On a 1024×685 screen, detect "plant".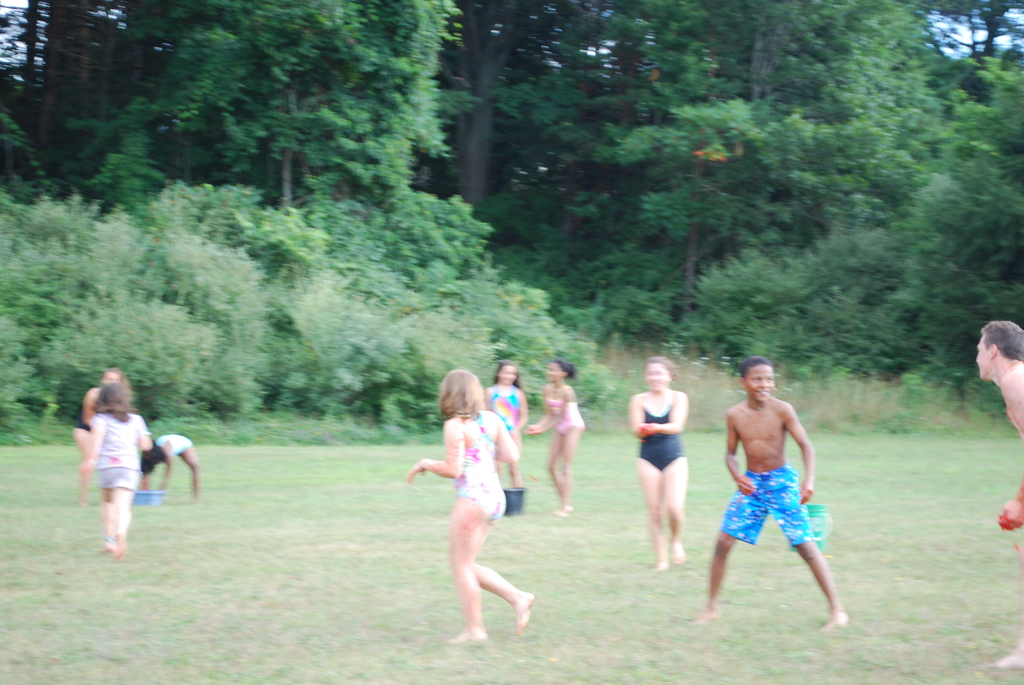
region(885, 363, 939, 429).
